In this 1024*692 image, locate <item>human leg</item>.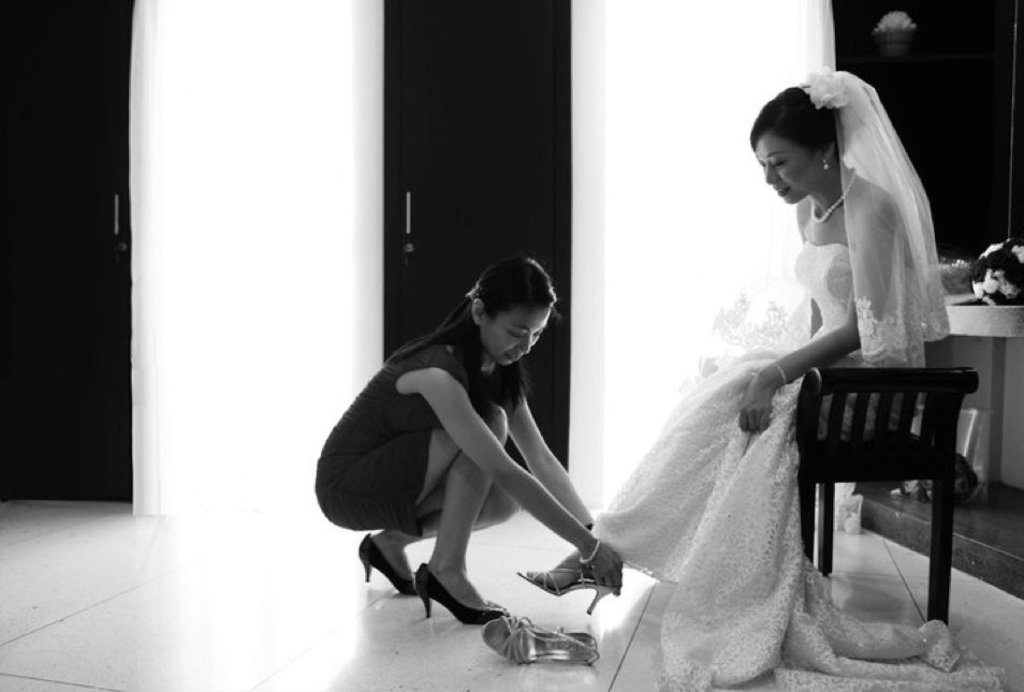
Bounding box: 317:398:510:625.
